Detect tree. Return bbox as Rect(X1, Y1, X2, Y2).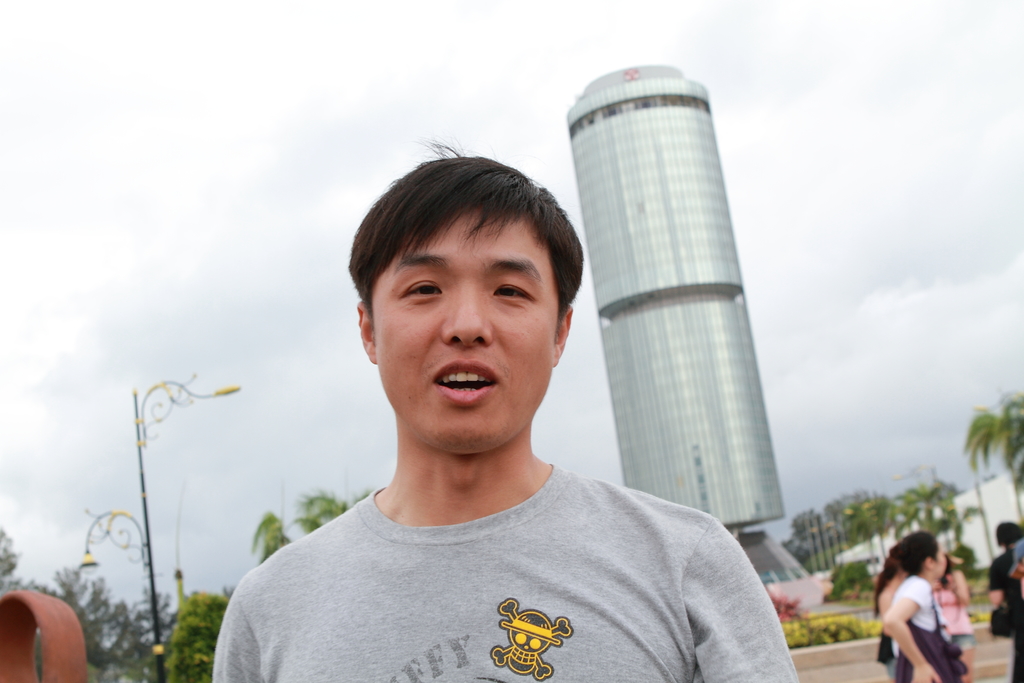
Rect(961, 391, 1023, 529).
